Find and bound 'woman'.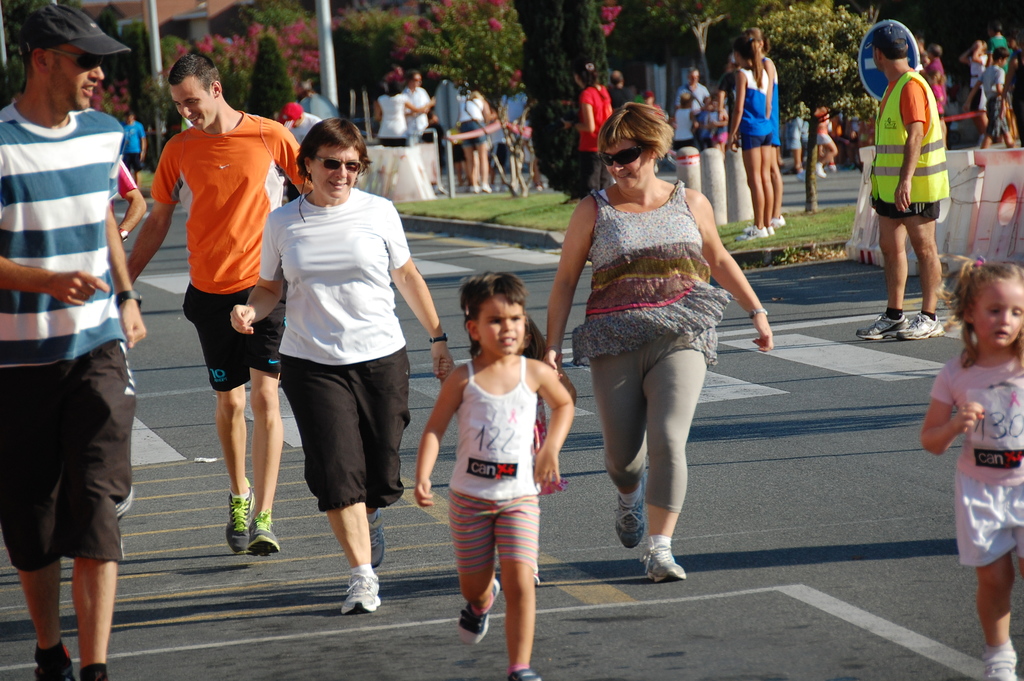
Bound: BBox(374, 75, 436, 150).
